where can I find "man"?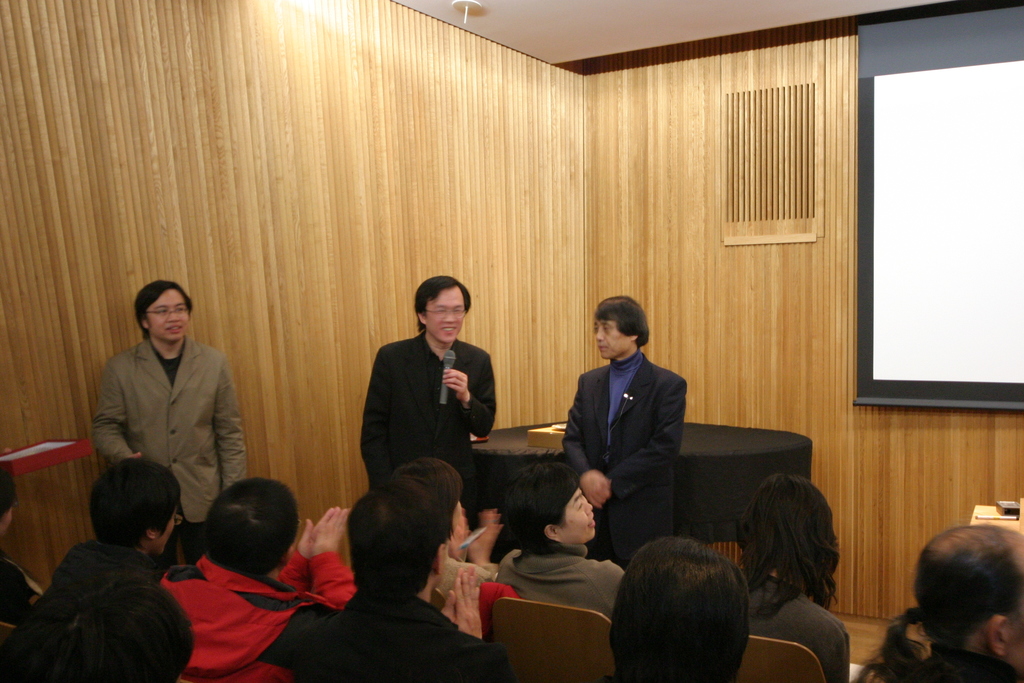
You can find it at [left=496, top=471, right=623, bottom=599].
